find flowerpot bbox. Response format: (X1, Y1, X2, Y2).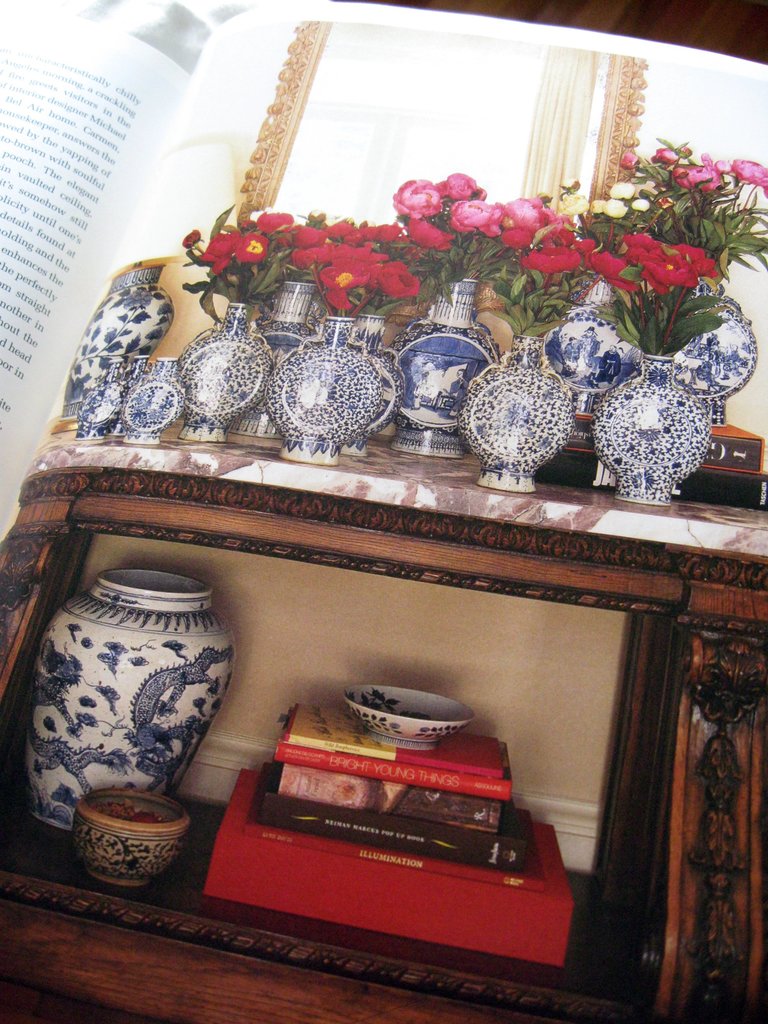
(462, 335, 569, 494).
